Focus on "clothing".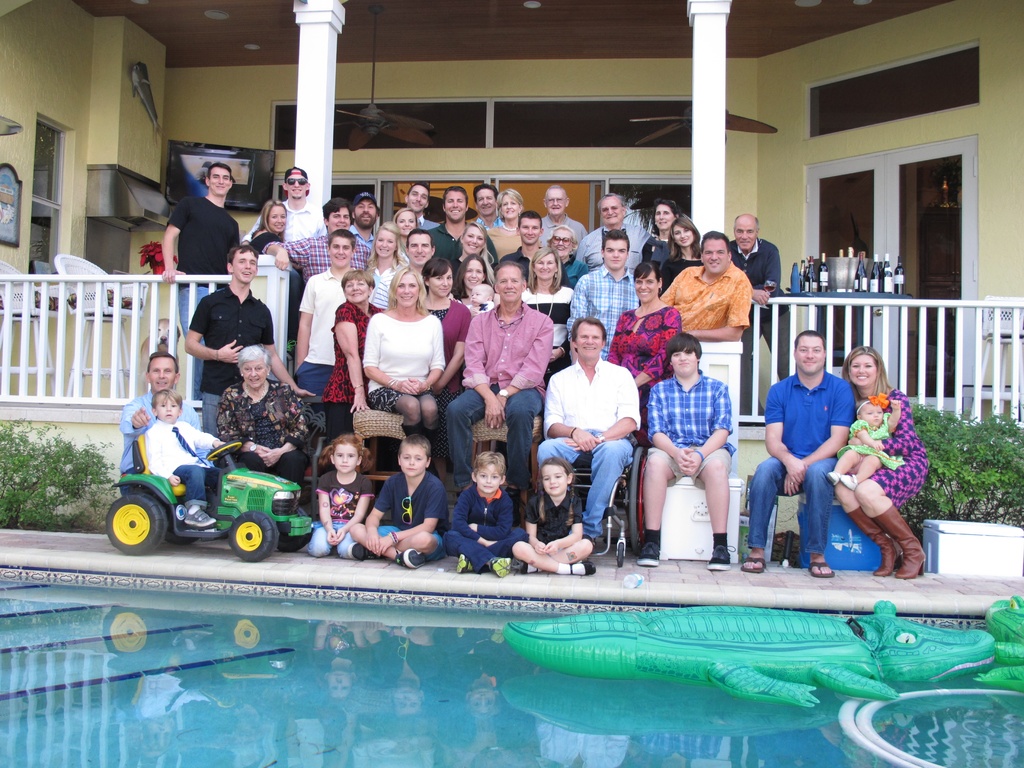
Focused at detection(125, 389, 191, 470).
